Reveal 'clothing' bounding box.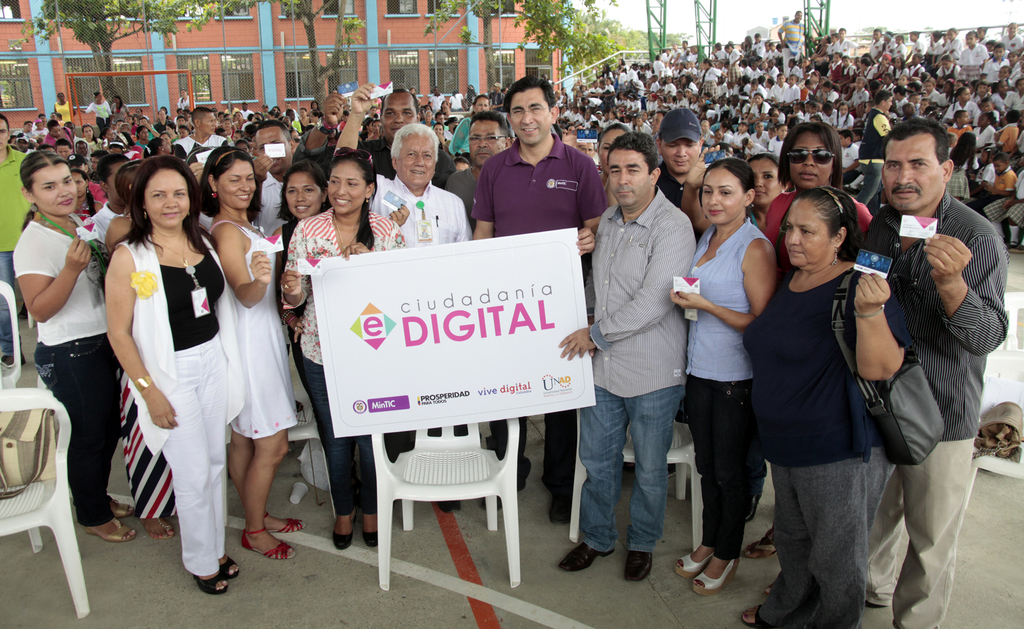
Revealed: <box>983,57,1008,83</box>.
